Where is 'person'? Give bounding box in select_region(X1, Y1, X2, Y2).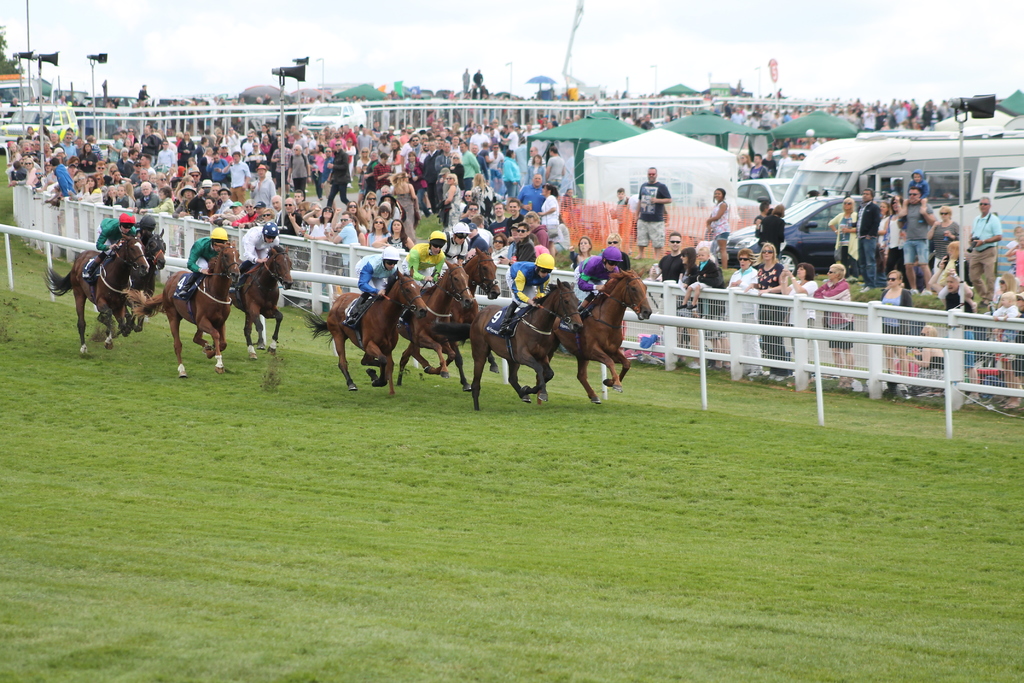
select_region(499, 253, 554, 331).
